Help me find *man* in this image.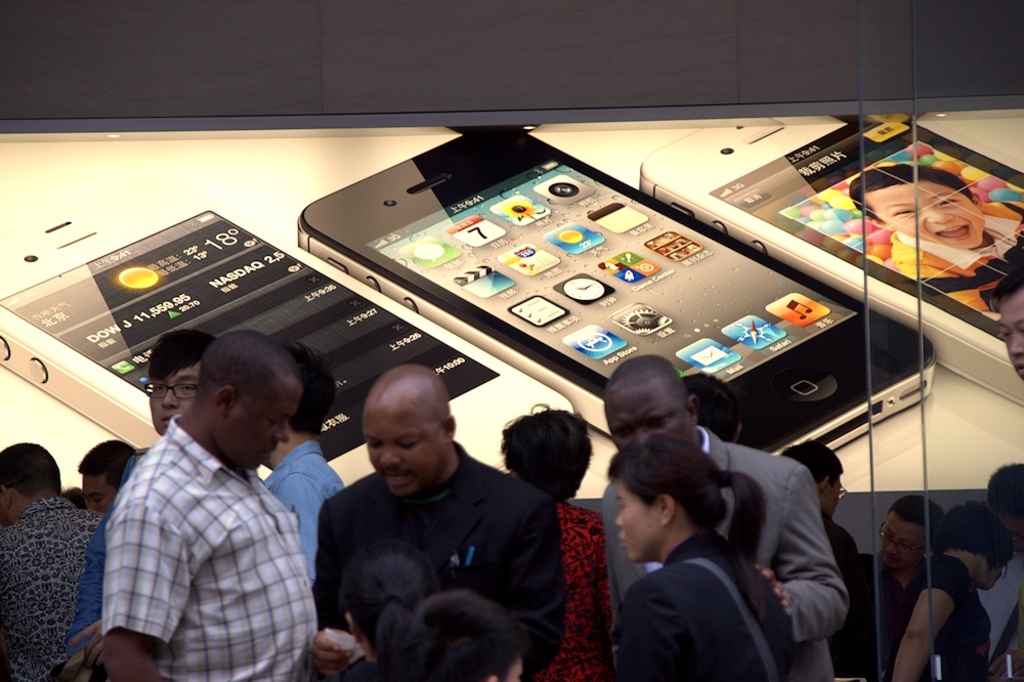
Found it: (313, 354, 562, 681).
